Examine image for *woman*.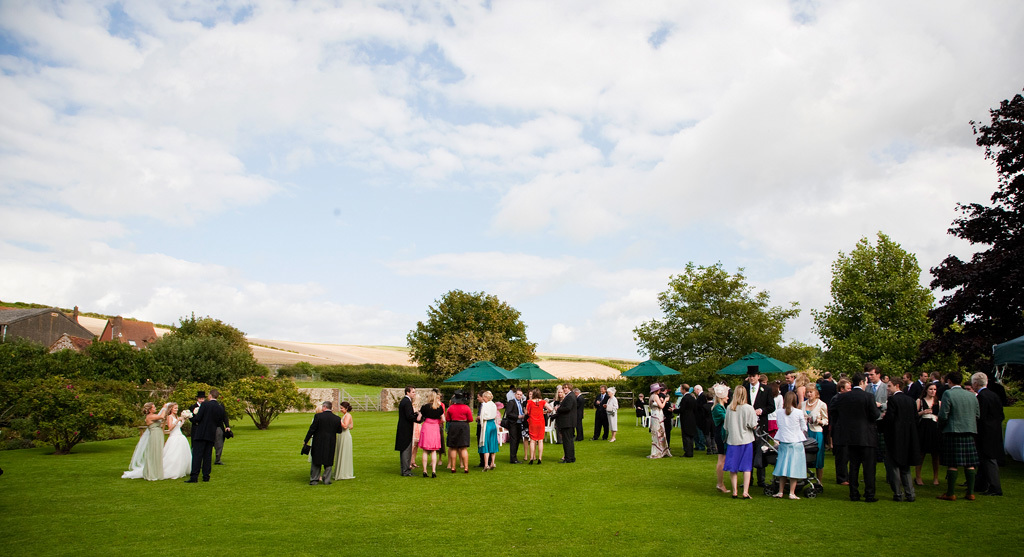
Examination result: Rect(648, 378, 674, 459).
